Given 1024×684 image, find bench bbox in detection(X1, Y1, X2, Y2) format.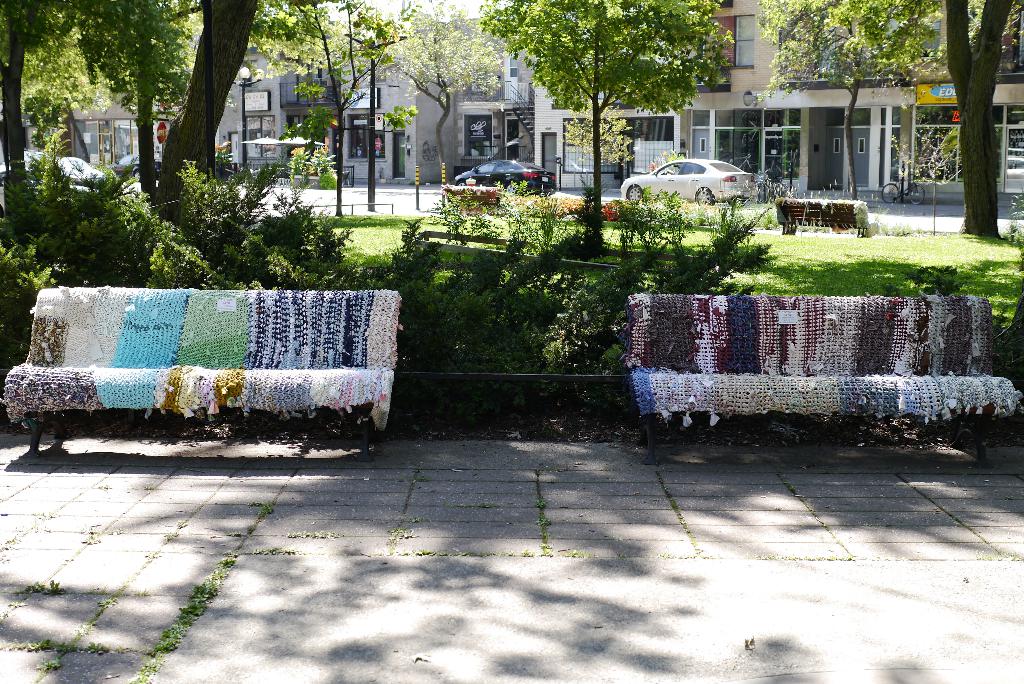
detection(629, 293, 1023, 472).
